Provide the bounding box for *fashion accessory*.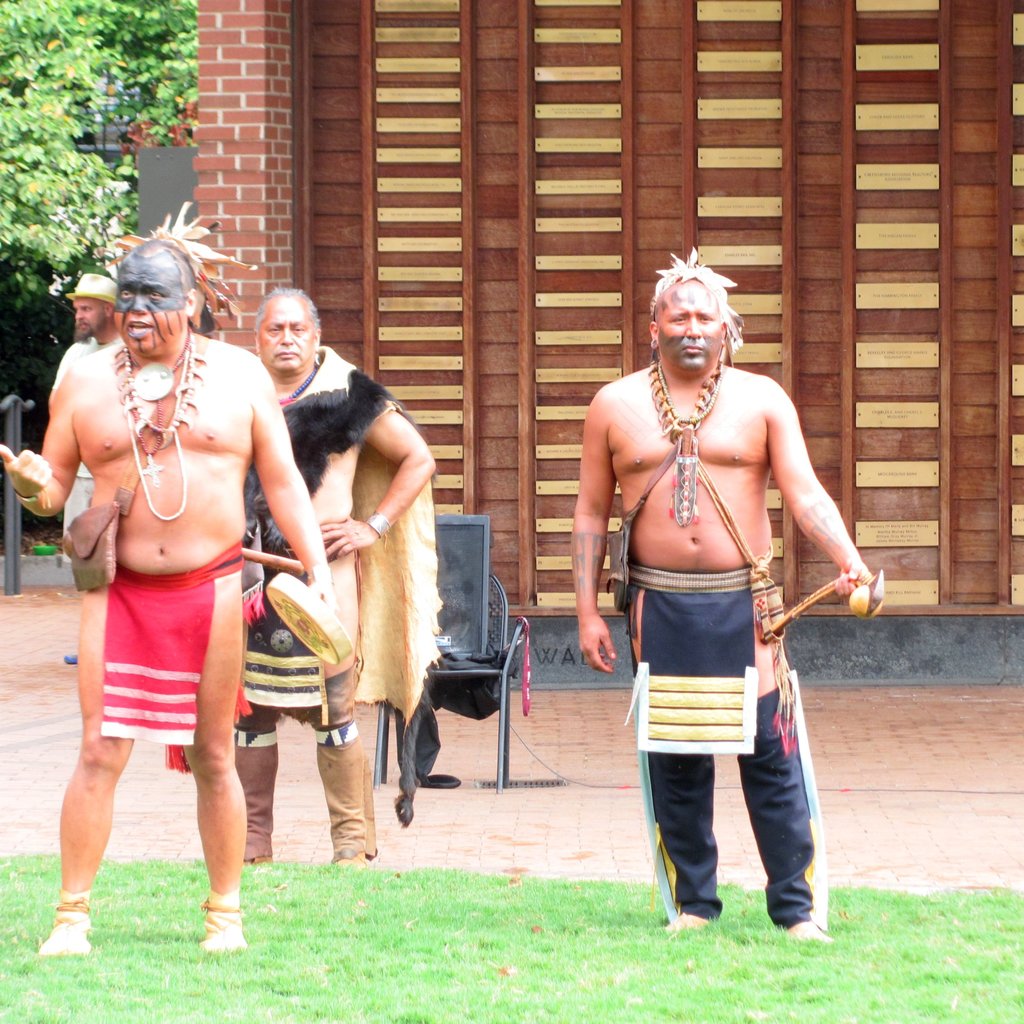
rect(650, 243, 746, 367).
